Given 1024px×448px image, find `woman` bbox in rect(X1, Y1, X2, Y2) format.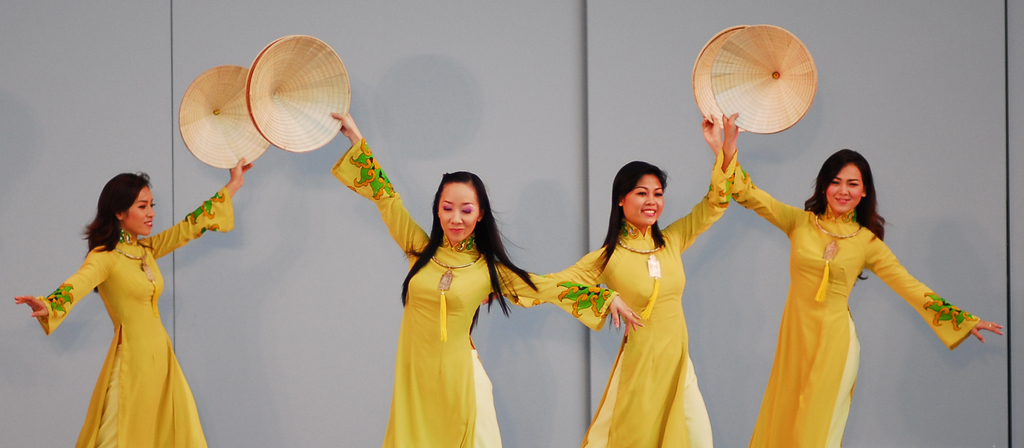
rect(717, 109, 1007, 447).
